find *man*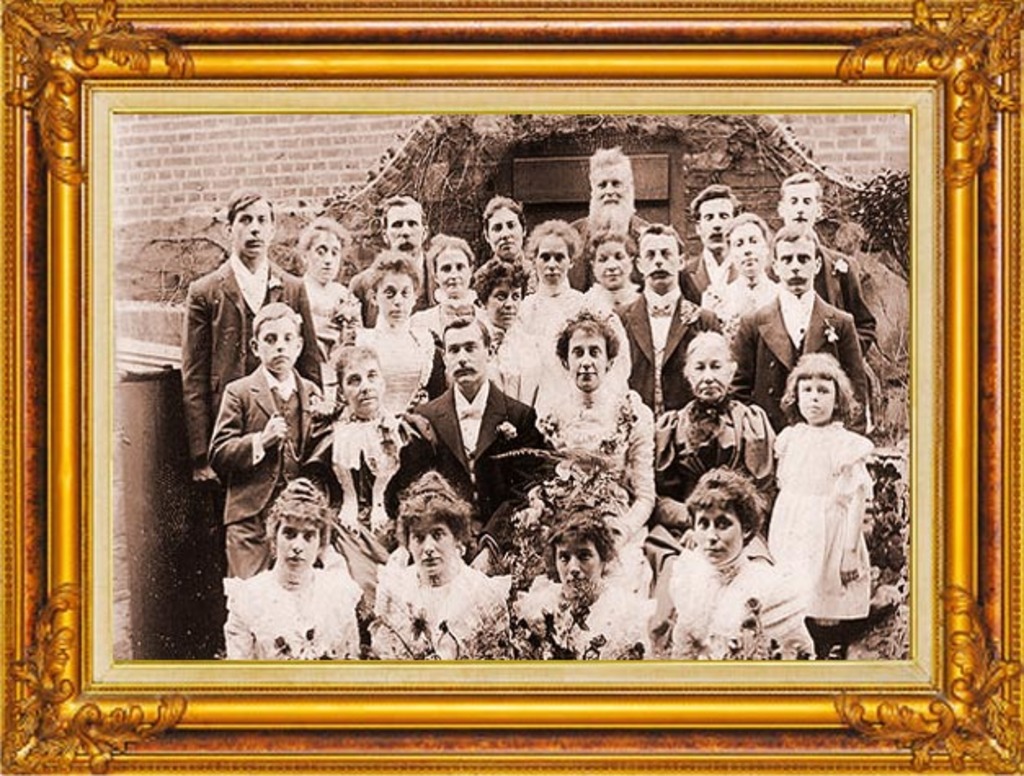
locate(679, 186, 745, 304)
